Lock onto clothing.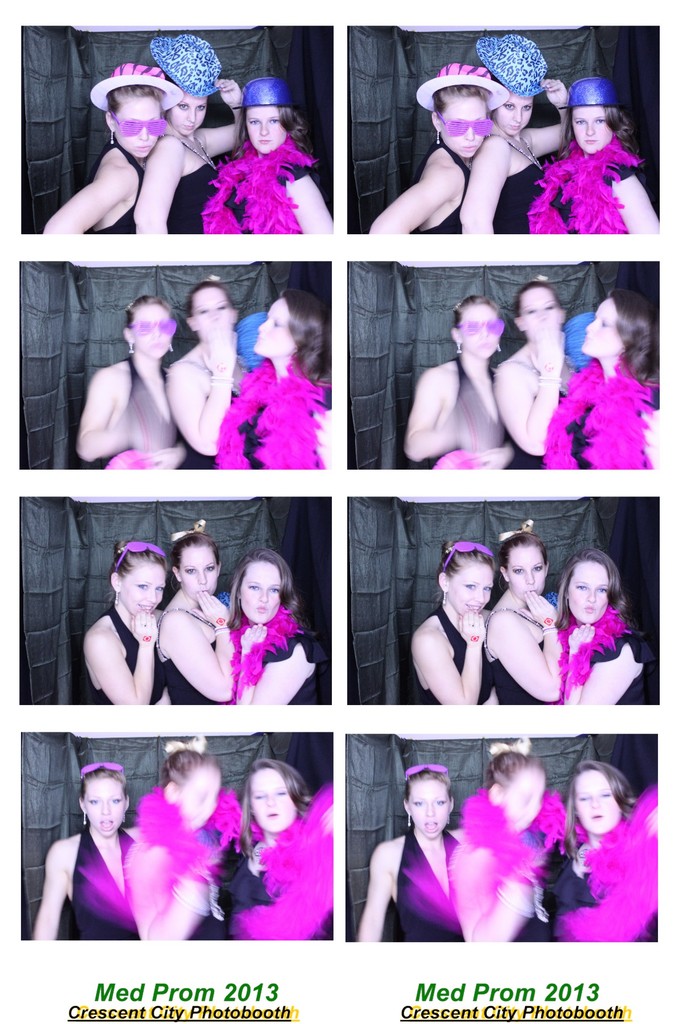
Locked: 123, 786, 248, 938.
